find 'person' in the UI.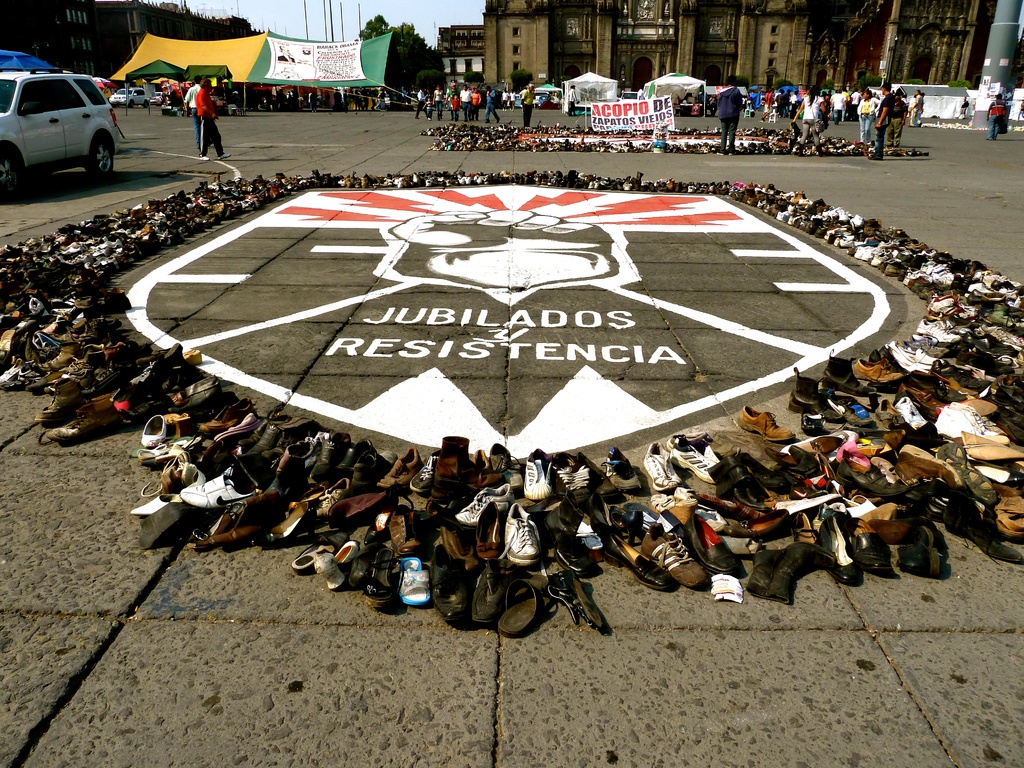
UI element at region(500, 88, 508, 111).
